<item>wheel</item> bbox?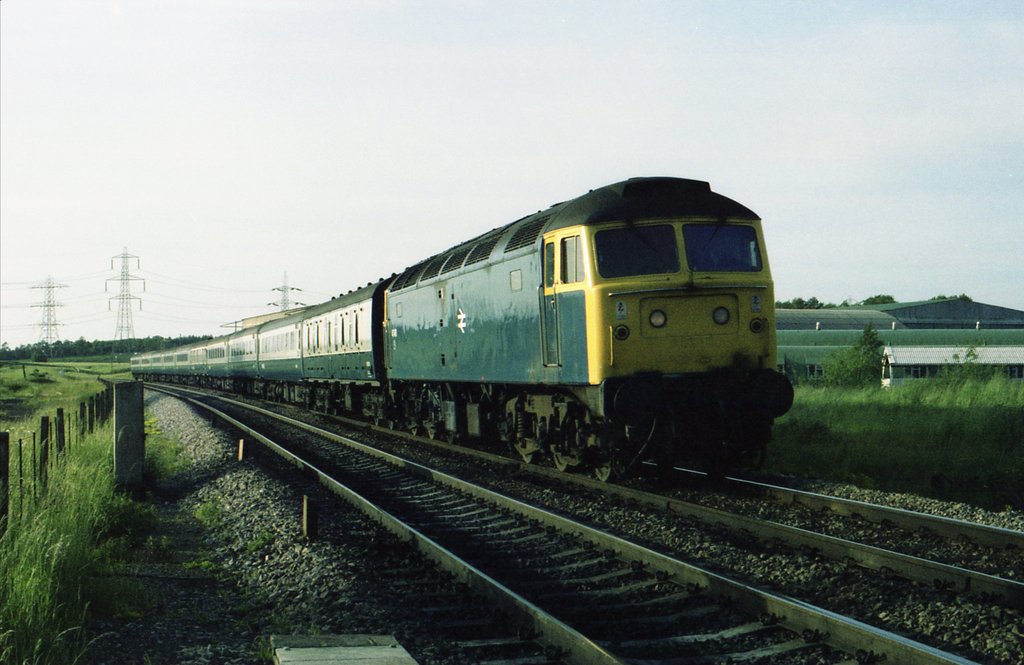
detection(389, 418, 396, 434)
